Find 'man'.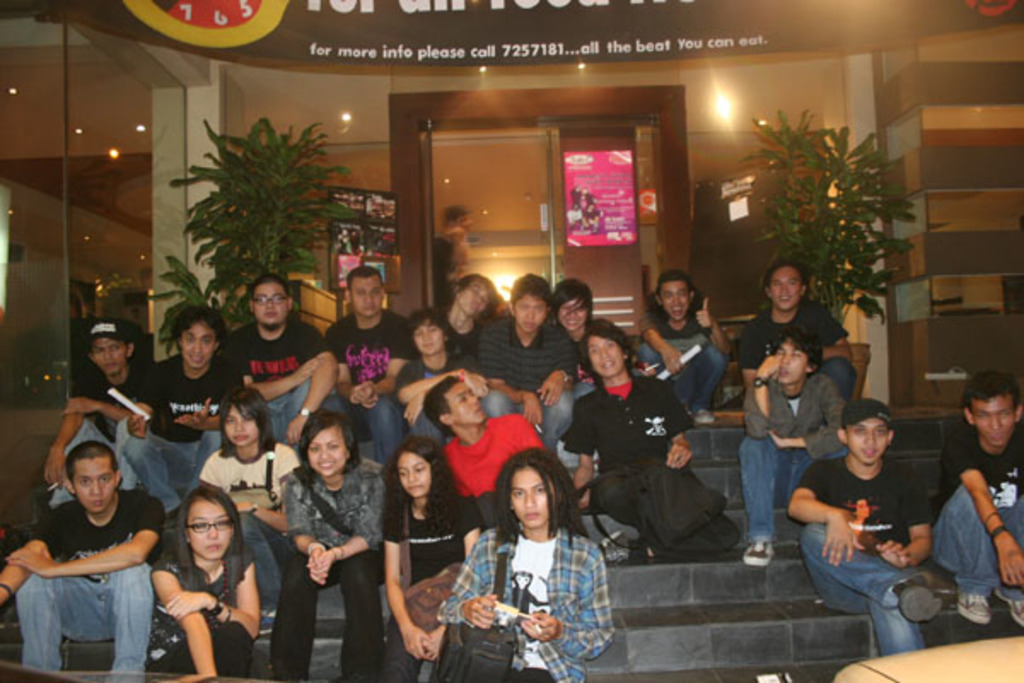
(x1=737, y1=263, x2=857, y2=396).
